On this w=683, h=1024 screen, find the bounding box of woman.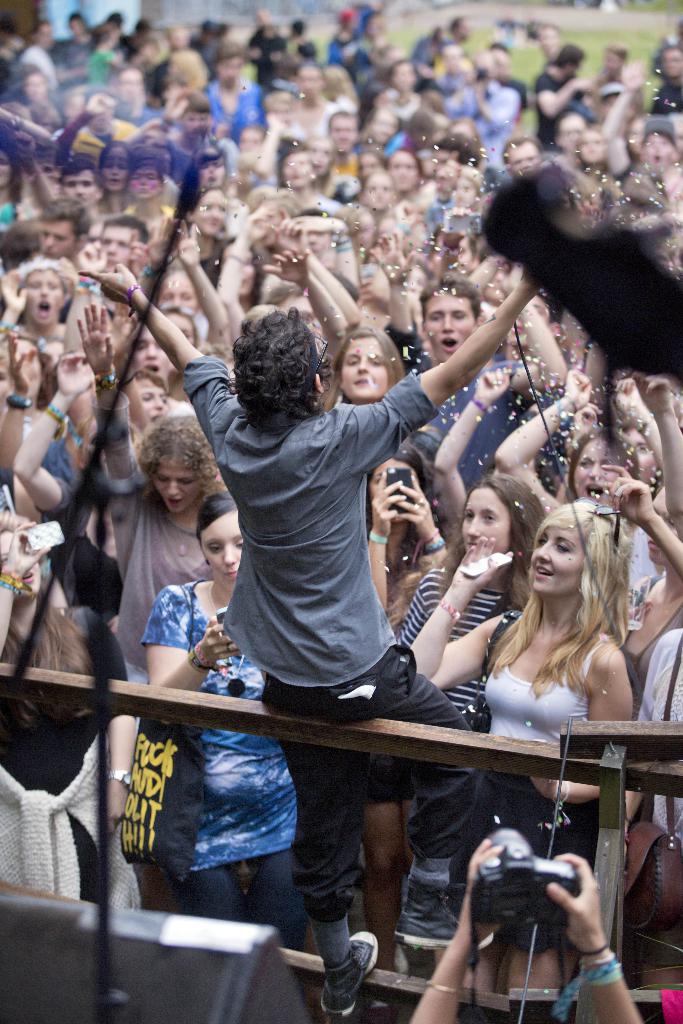
Bounding box: bbox=(402, 507, 638, 937).
